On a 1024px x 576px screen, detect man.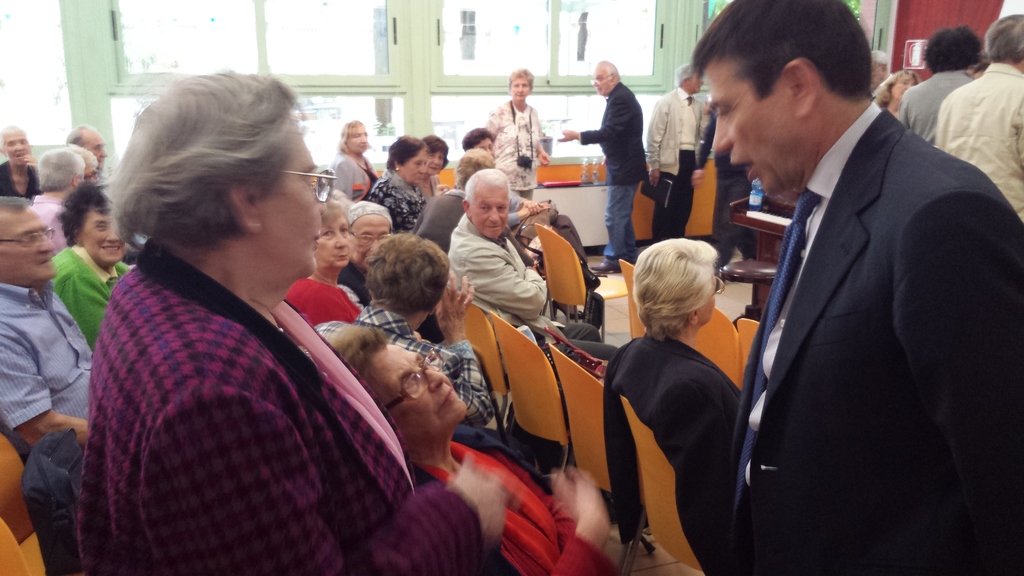
66:120:108:188.
